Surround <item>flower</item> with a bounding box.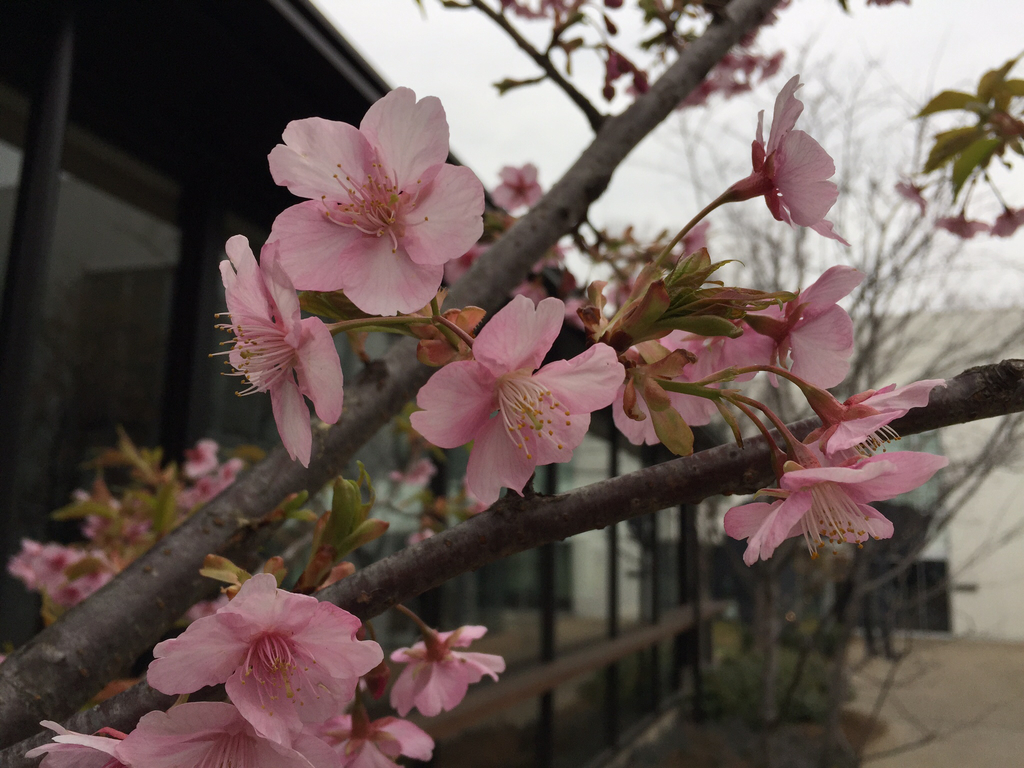
detection(410, 295, 620, 499).
